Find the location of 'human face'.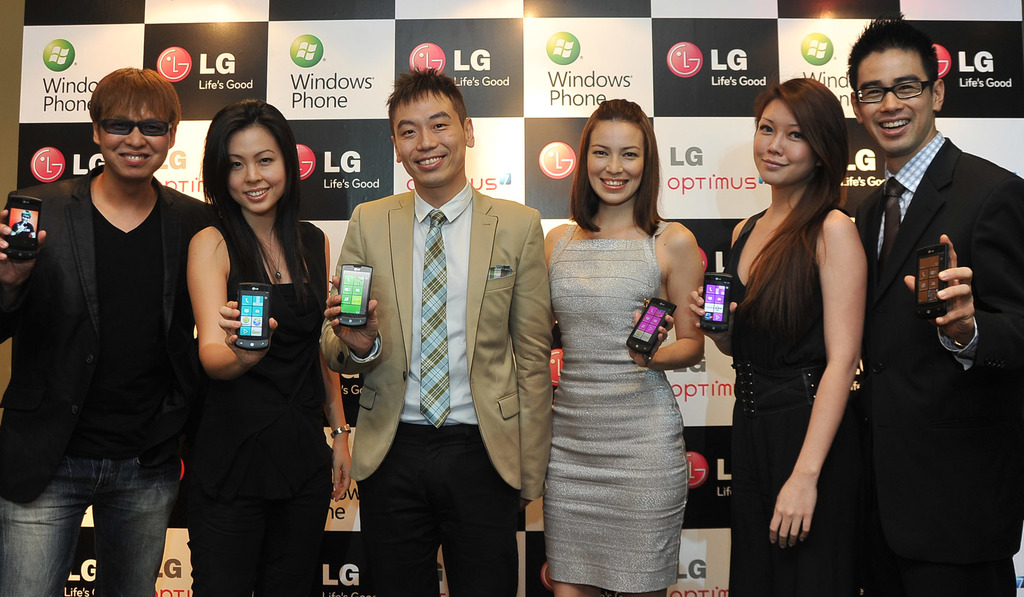
Location: [left=751, top=102, right=809, bottom=186].
